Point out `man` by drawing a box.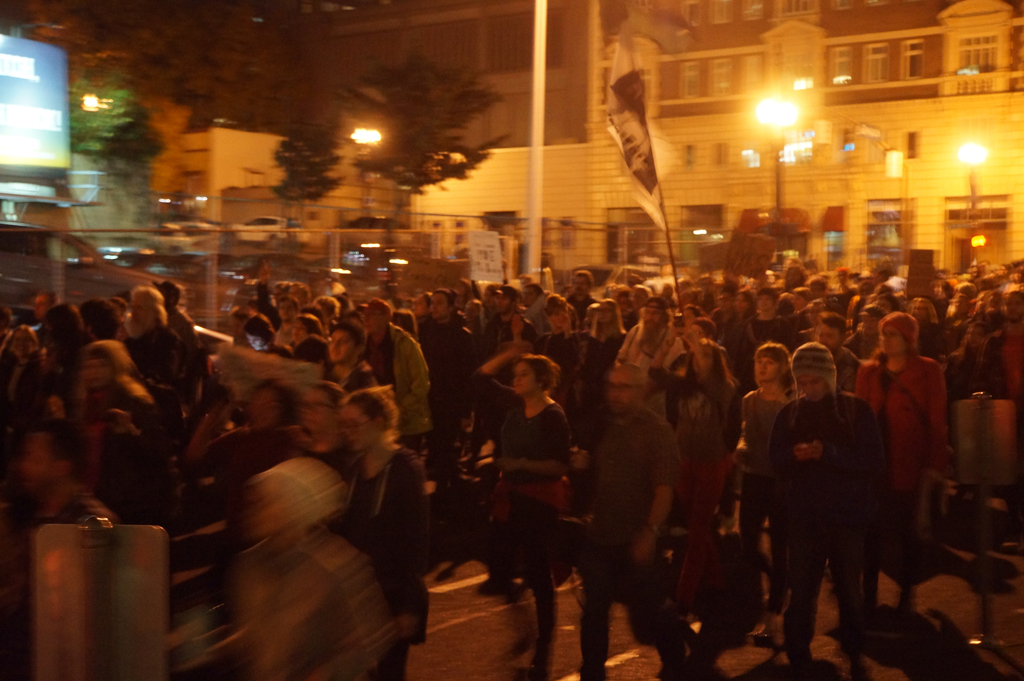
(left=122, top=277, right=183, bottom=439).
